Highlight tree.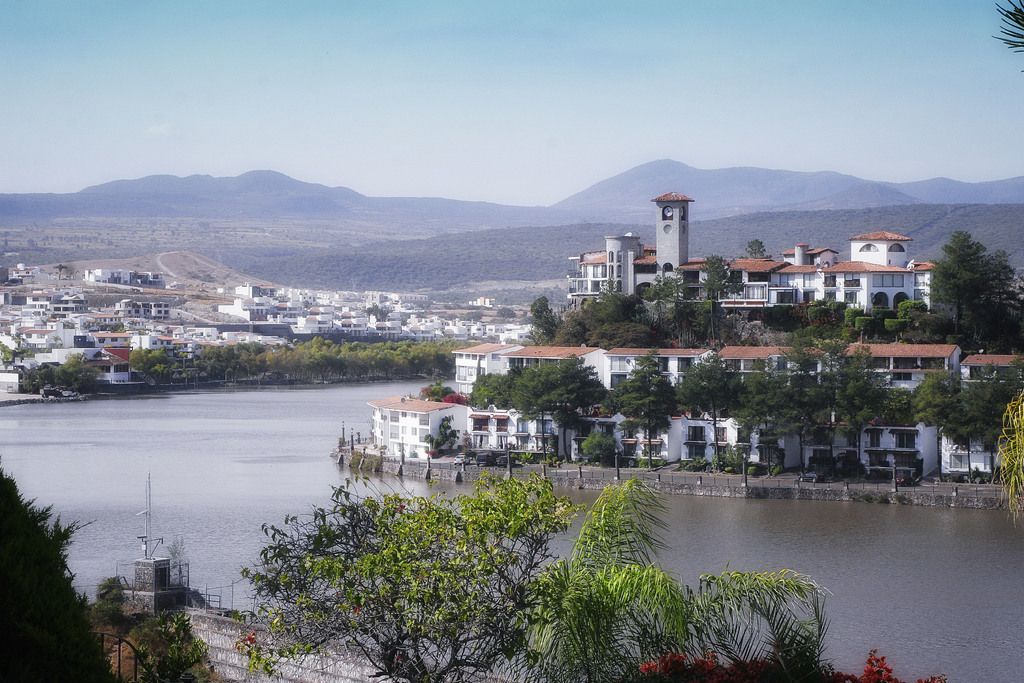
Highlighted region: 242,470,572,682.
